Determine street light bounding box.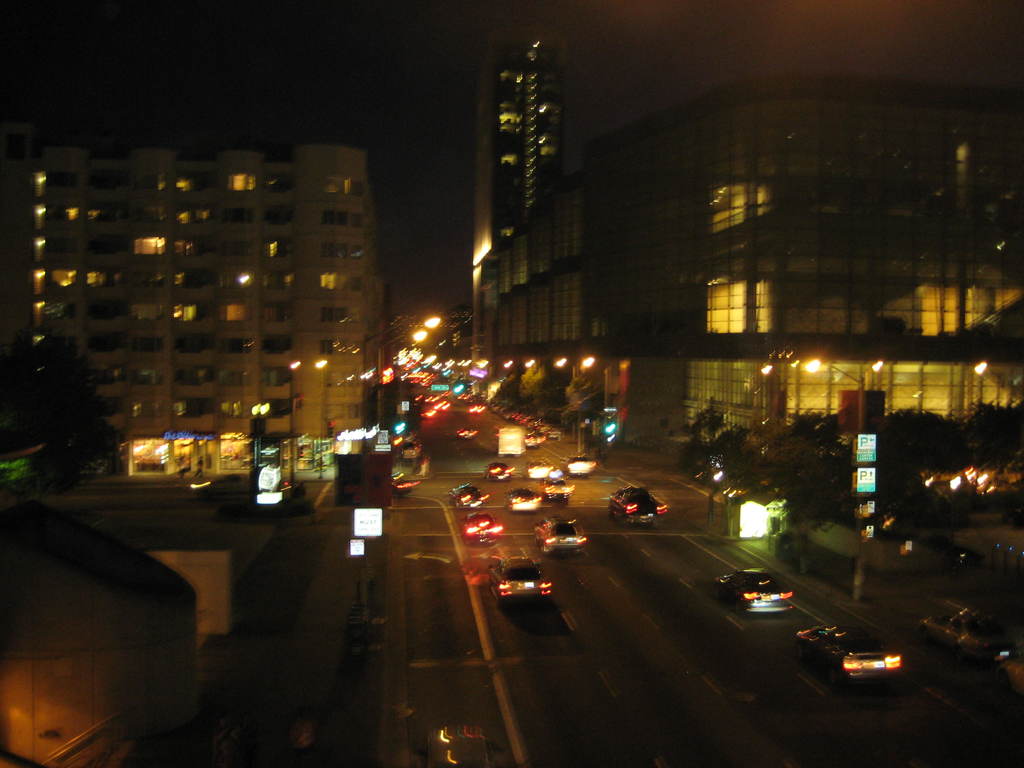
Determined: [552,355,596,453].
